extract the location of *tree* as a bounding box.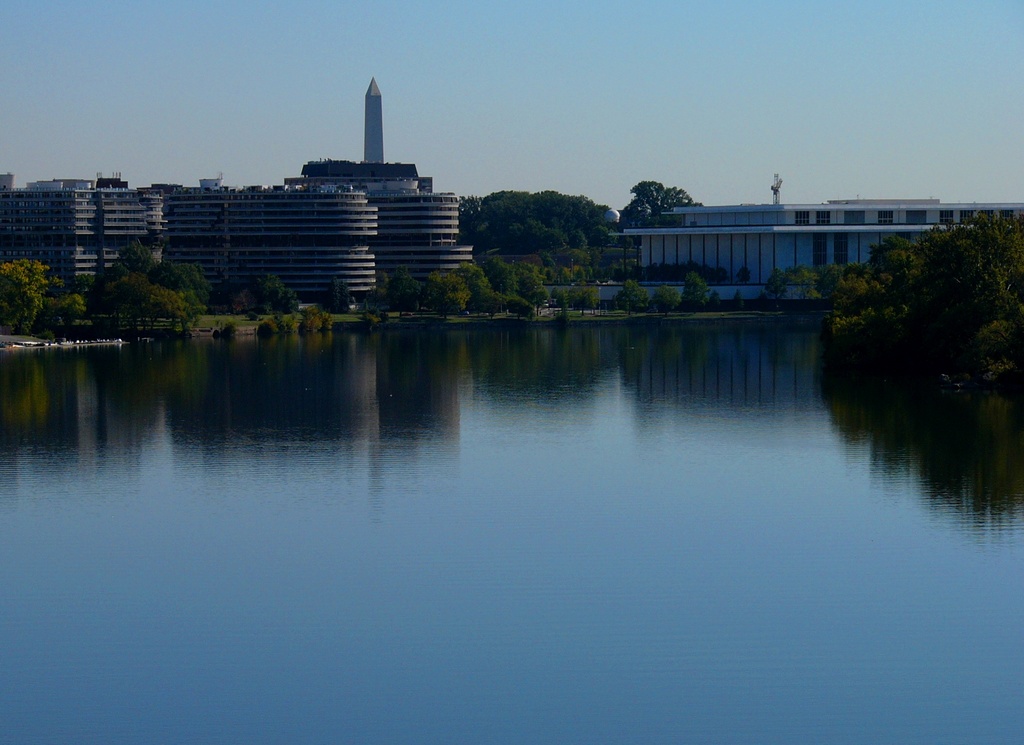
790/263/825/302.
